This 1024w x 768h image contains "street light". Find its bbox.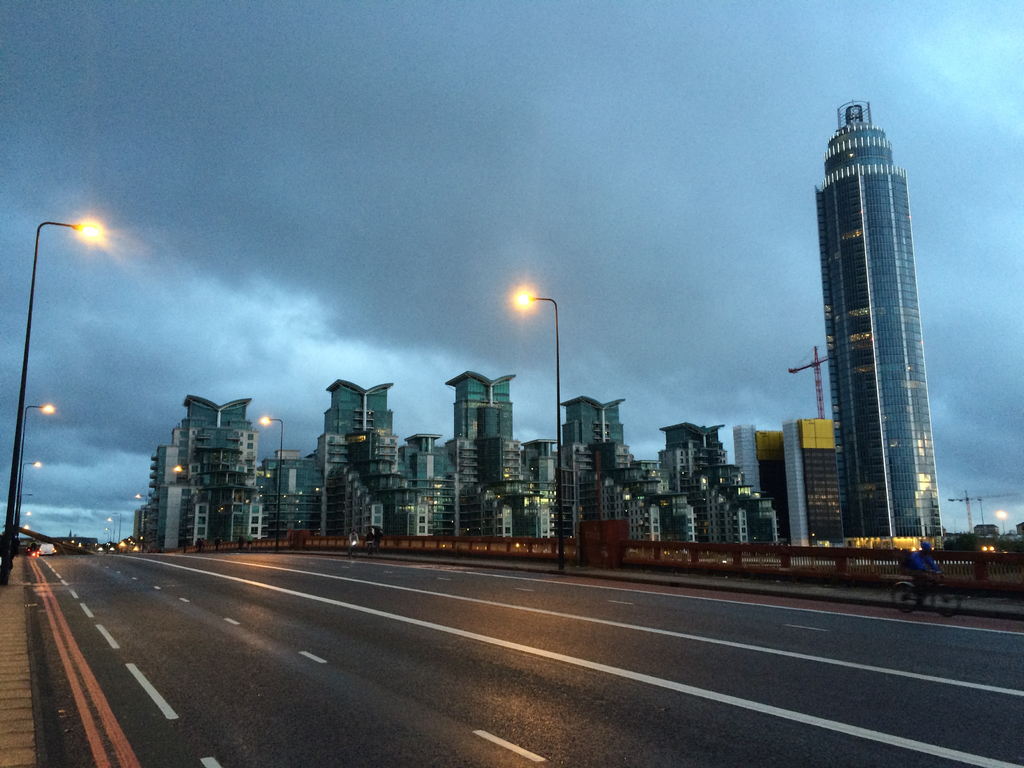
[508,290,567,573].
